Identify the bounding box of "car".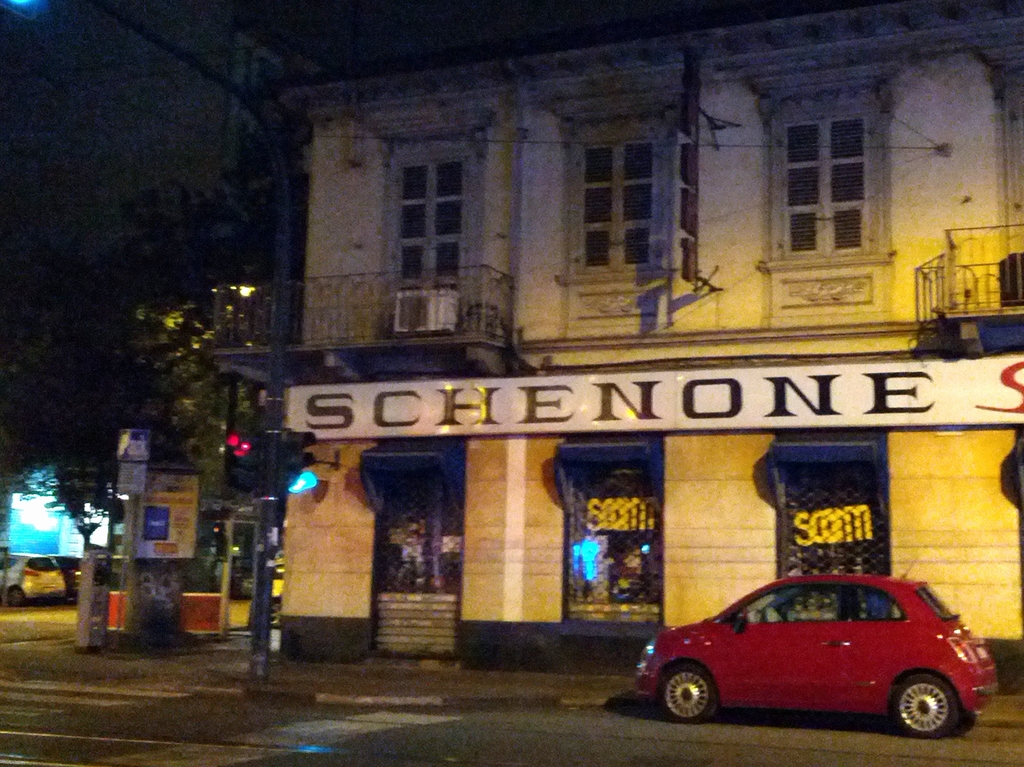
bbox(627, 537, 1009, 751).
